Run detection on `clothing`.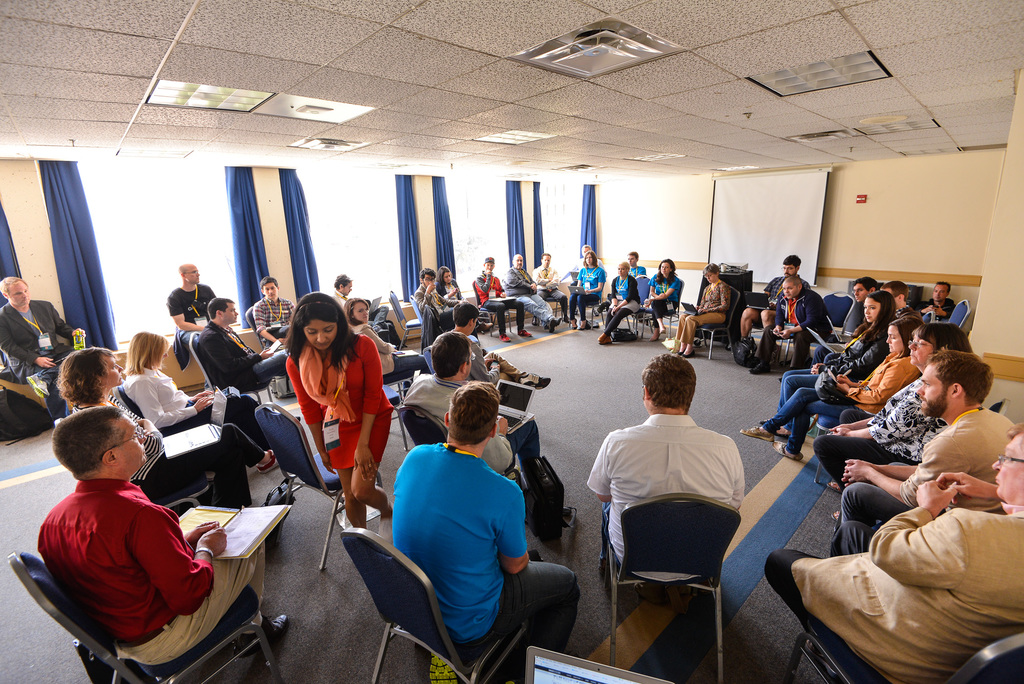
Result: (124, 366, 262, 444).
